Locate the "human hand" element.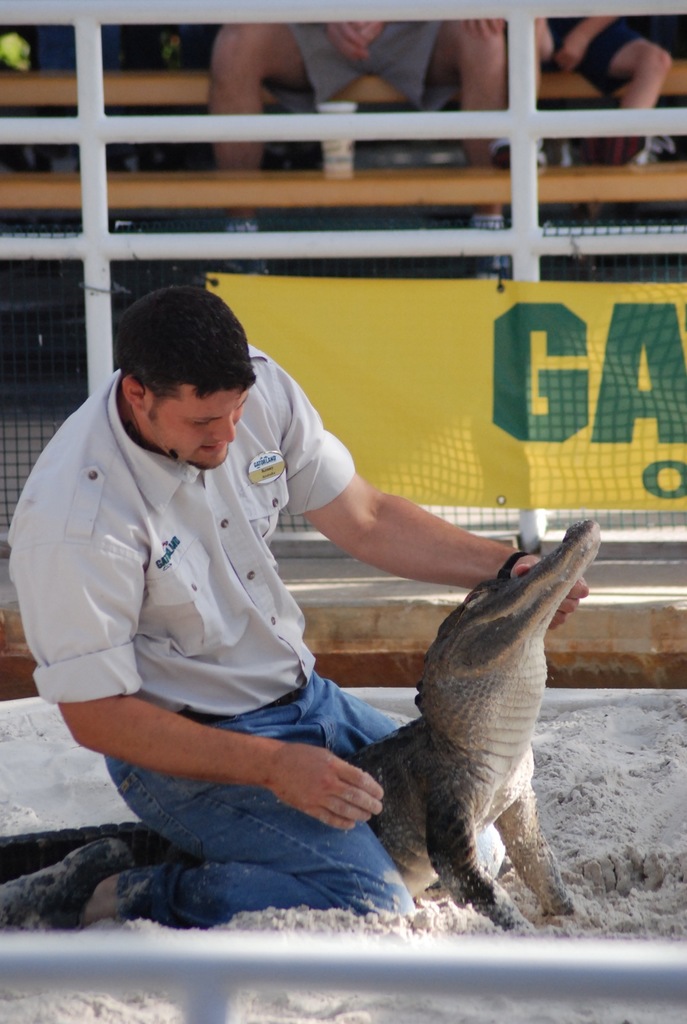
Element bbox: (x1=509, y1=552, x2=592, y2=632).
